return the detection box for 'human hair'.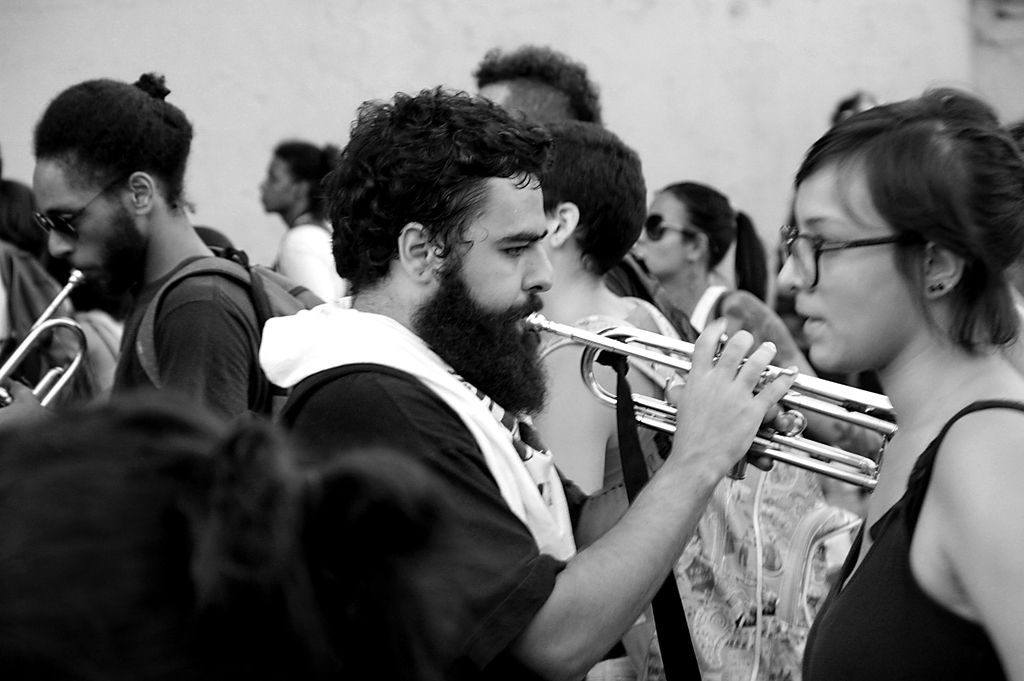
(664,177,772,304).
